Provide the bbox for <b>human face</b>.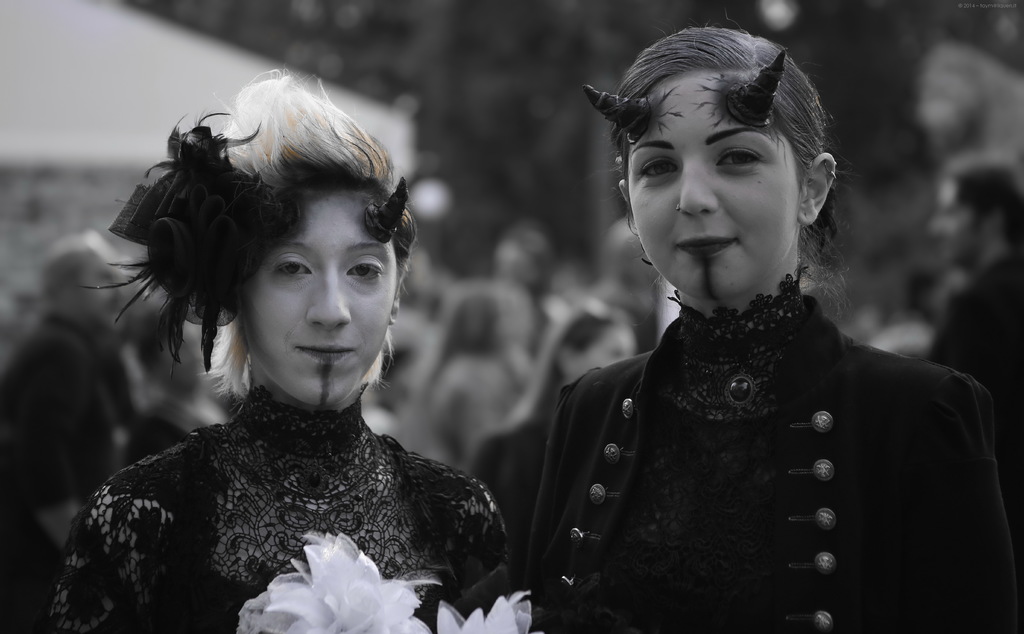
628,63,800,295.
